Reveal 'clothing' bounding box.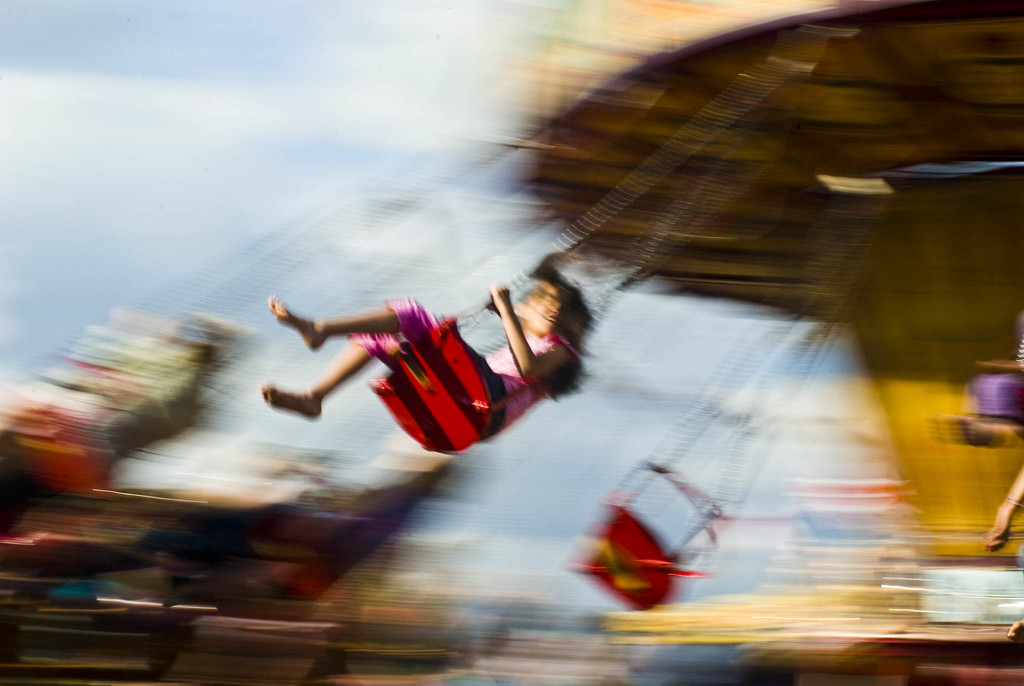
Revealed: [x1=344, y1=292, x2=568, y2=428].
